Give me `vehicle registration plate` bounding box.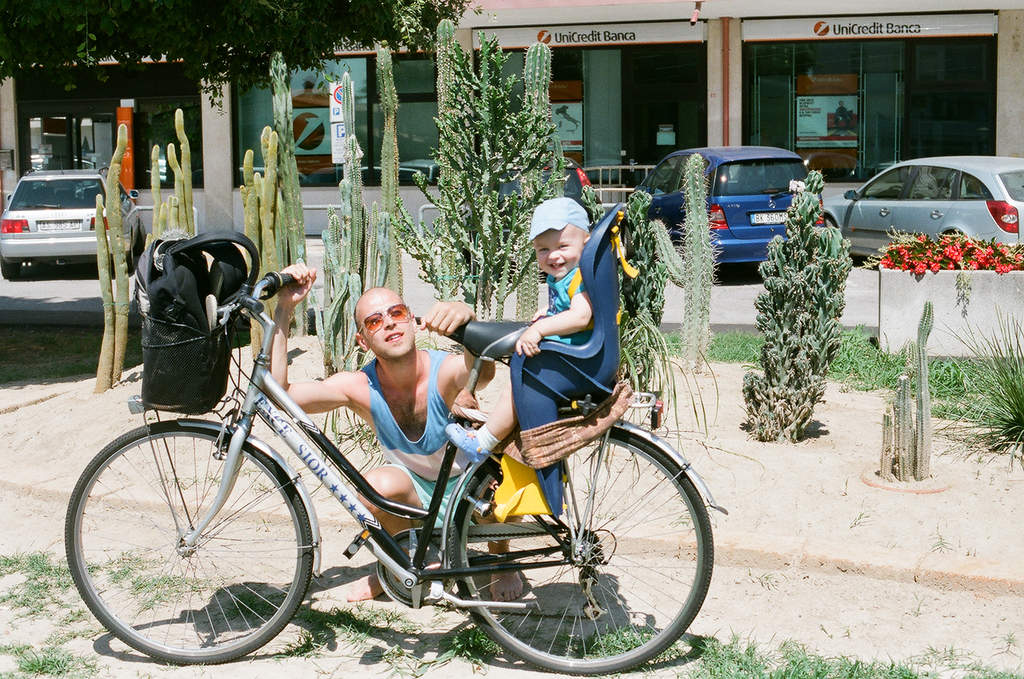
detection(750, 210, 785, 225).
